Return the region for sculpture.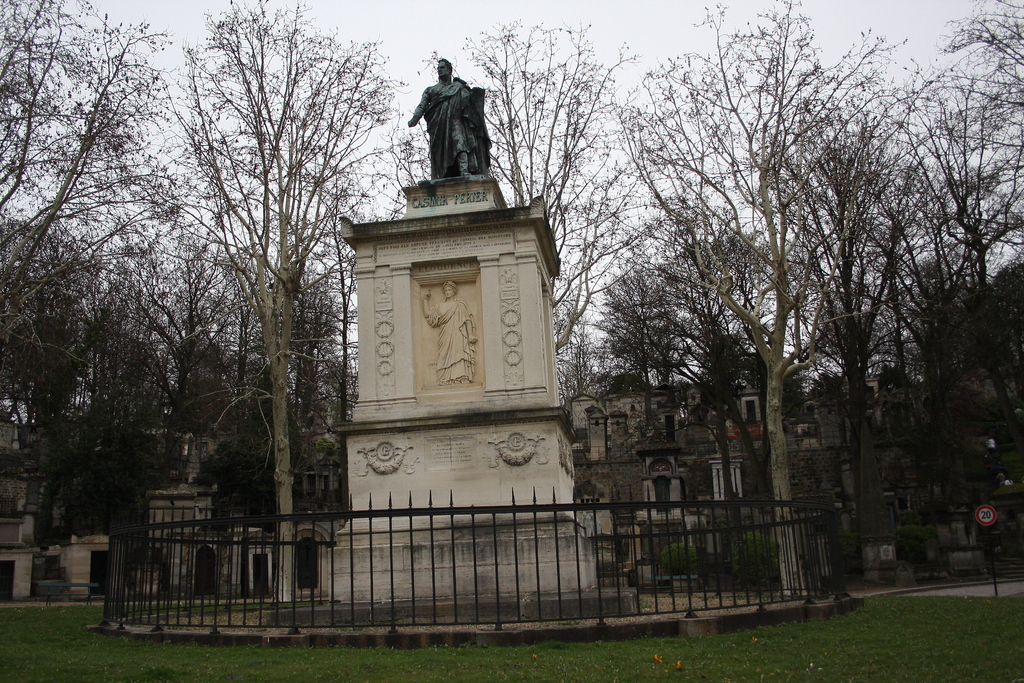
box(402, 57, 490, 179).
